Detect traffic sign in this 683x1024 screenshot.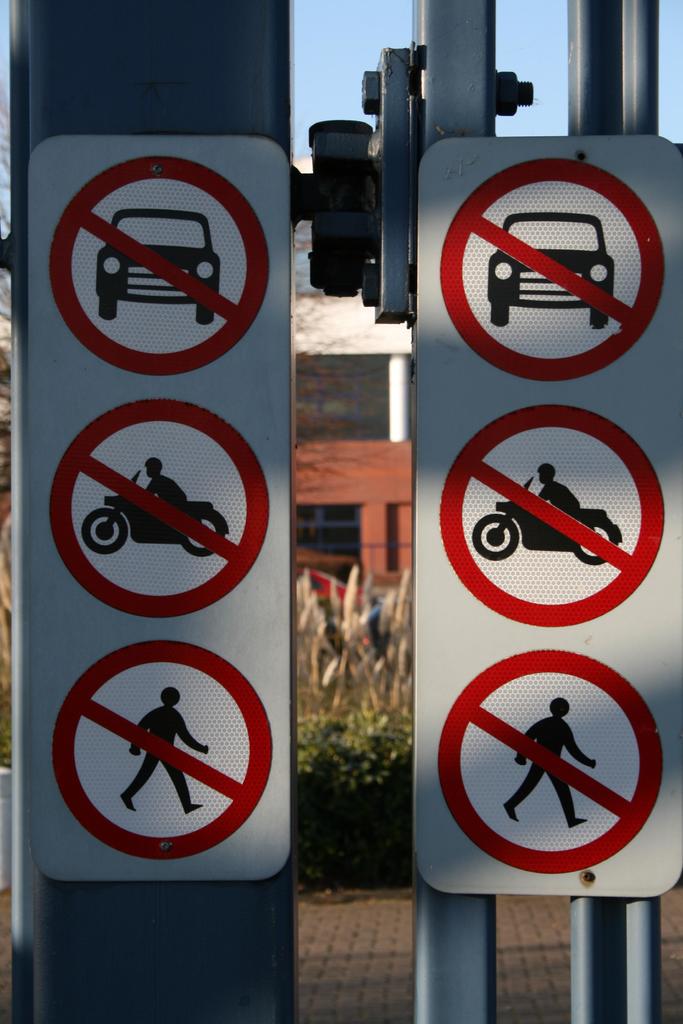
Detection: {"x1": 21, "y1": 134, "x2": 293, "y2": 881}.
